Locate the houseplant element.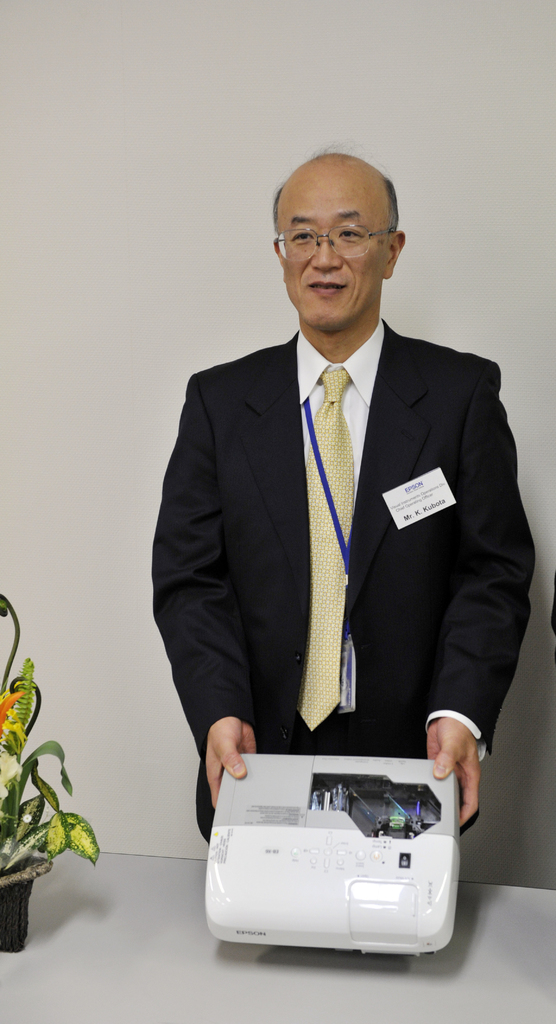
Element bbox: locate(0, 590, 107, 947).
